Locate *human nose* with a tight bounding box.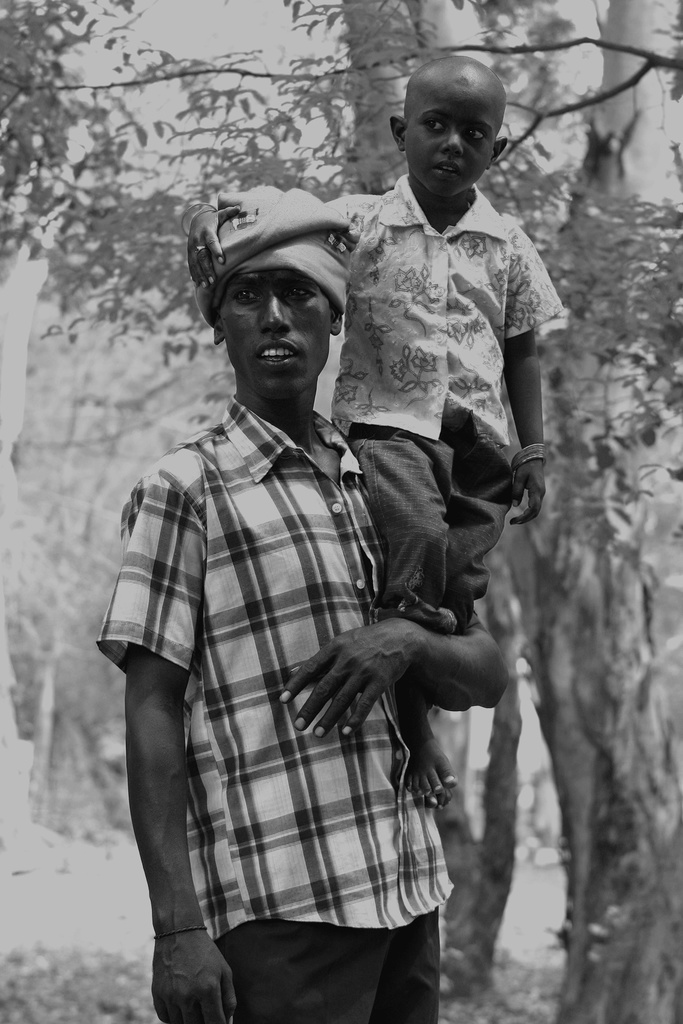
Rect(439, 127, 463, 158).
